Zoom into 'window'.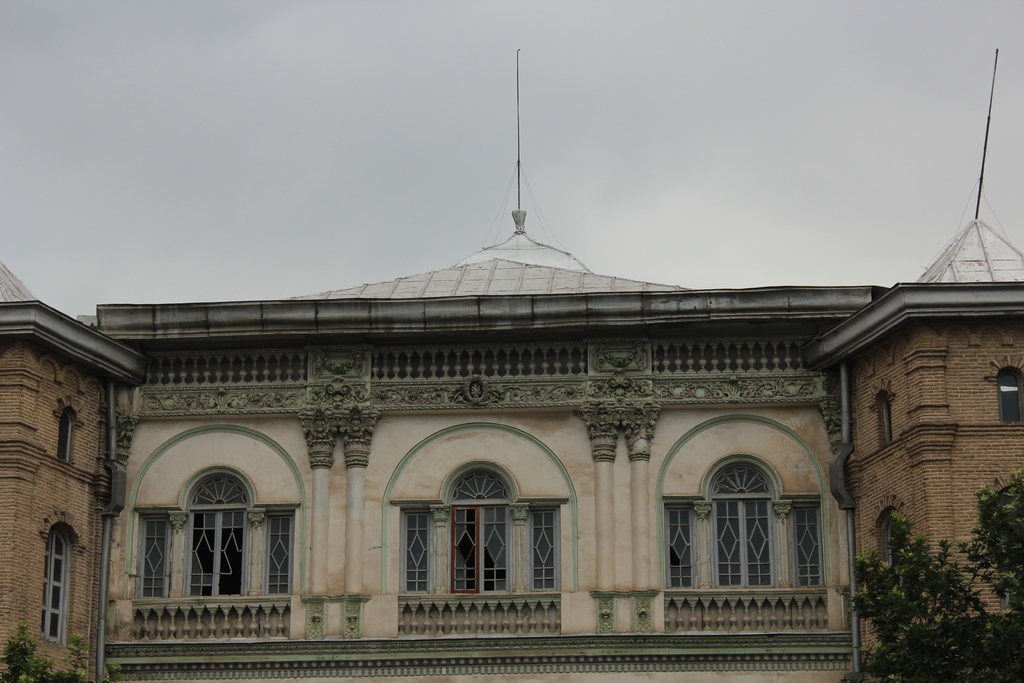
Zoom target: bbox(116, 398, 301, 637).
